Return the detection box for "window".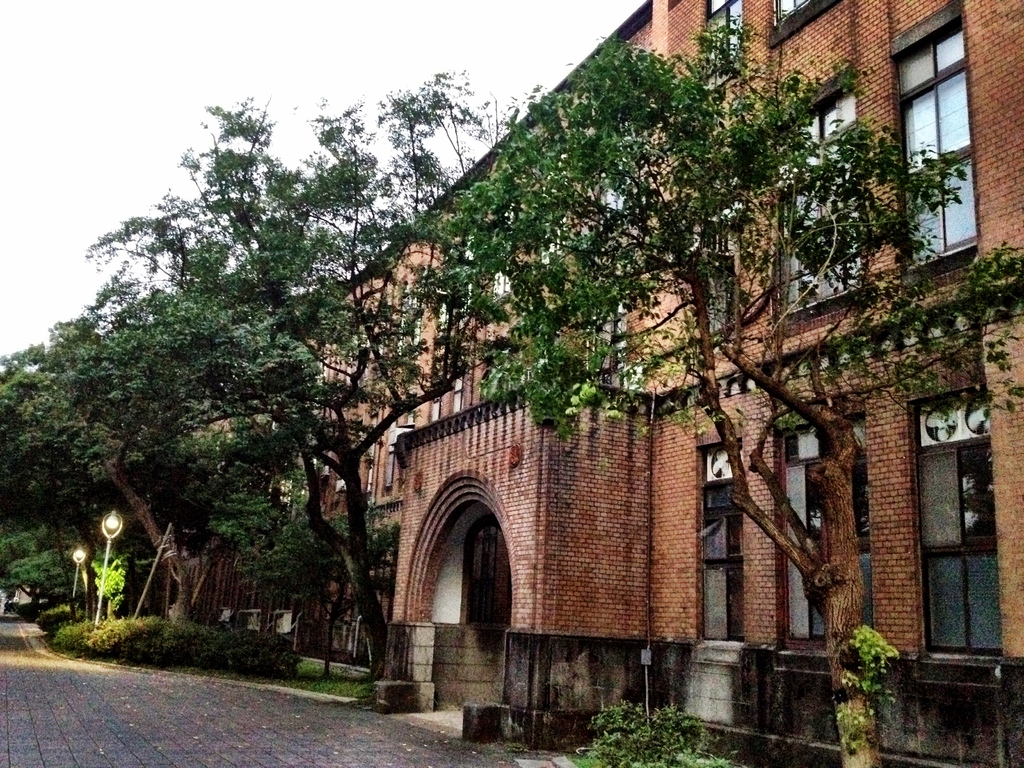
locate(888, 0, 984, 291).
